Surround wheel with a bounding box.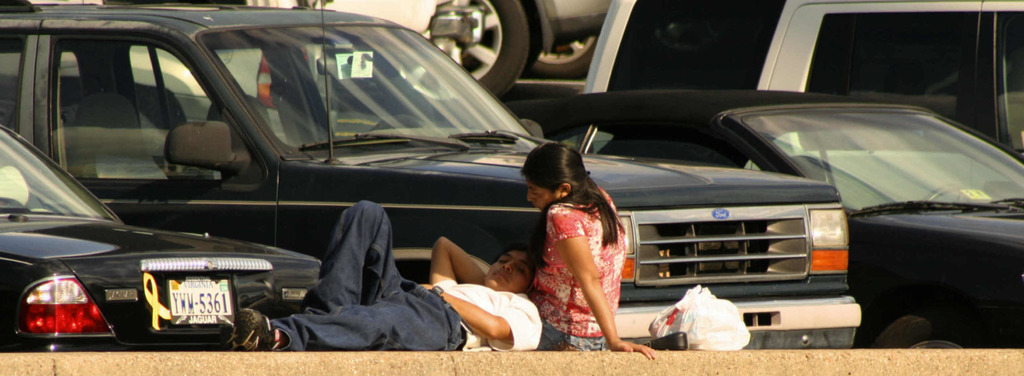
[left=374, top=114, right=430, bottom=132].
